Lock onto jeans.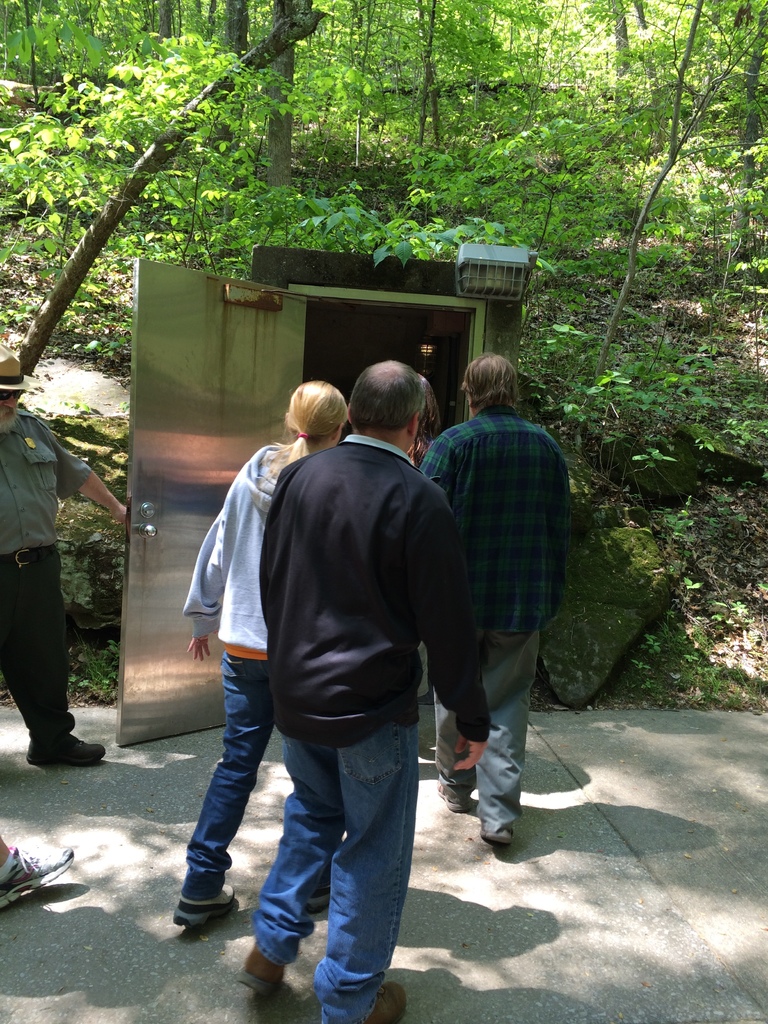
Locked: {"x1": 439, "y1": 630, "x2": 540, "y2": 840}.
